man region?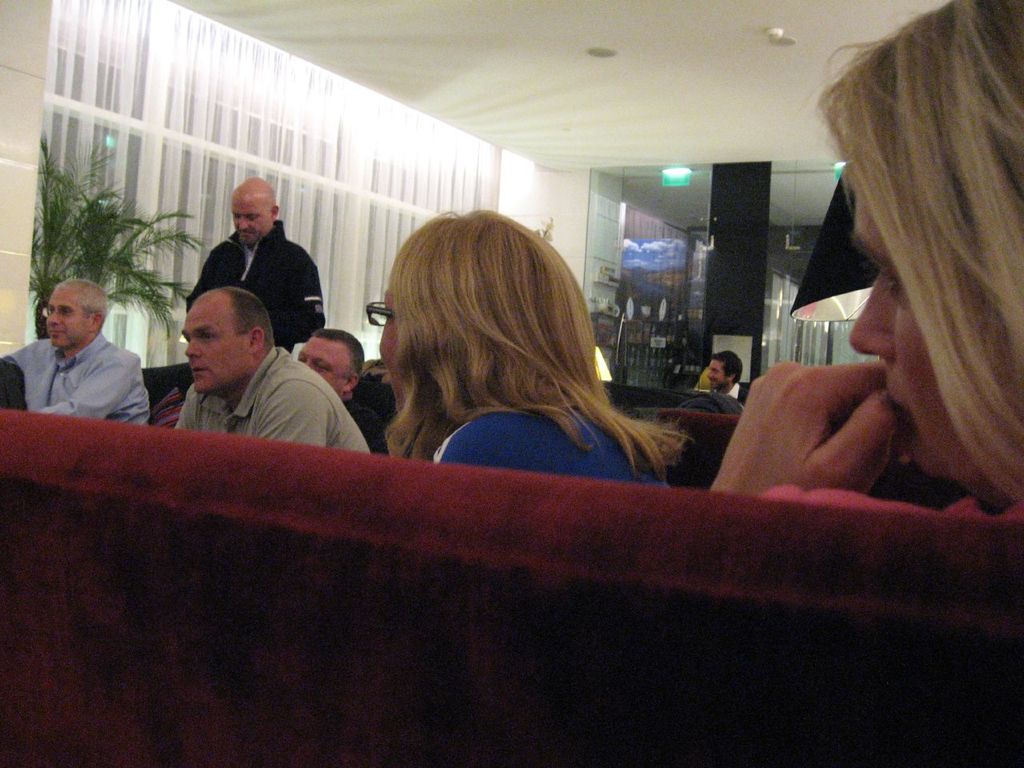
[left=15, top=274, right=168, bottom=436]
